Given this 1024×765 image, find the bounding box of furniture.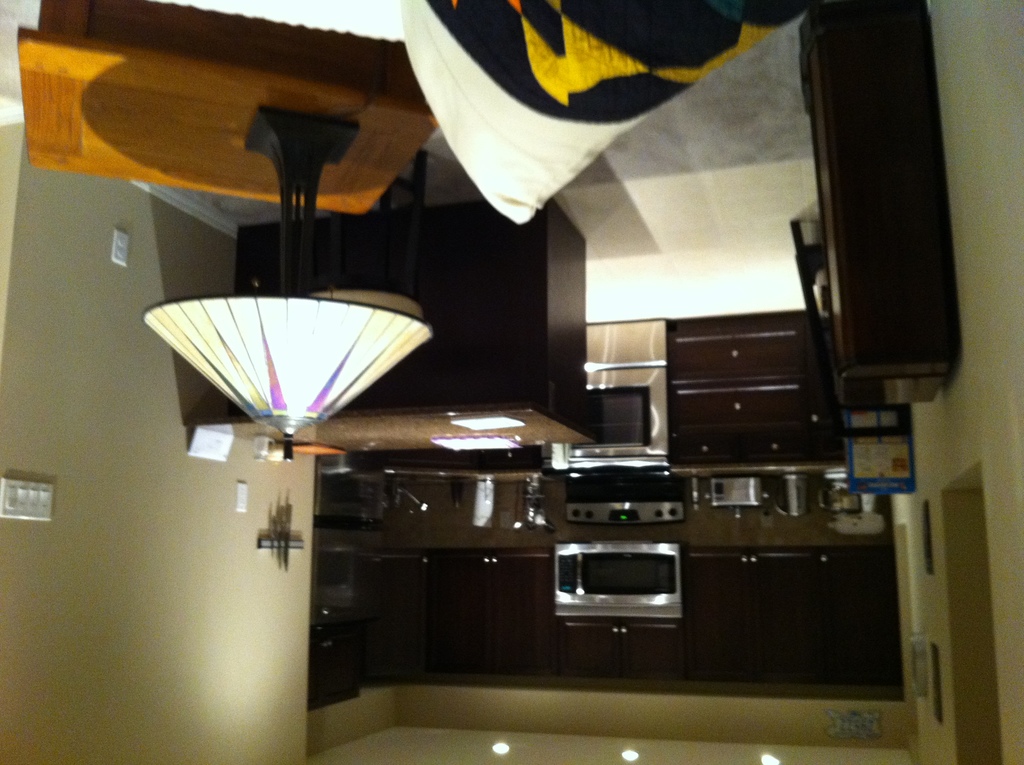
x1=797, y1=0, x2=963, y2=412.
